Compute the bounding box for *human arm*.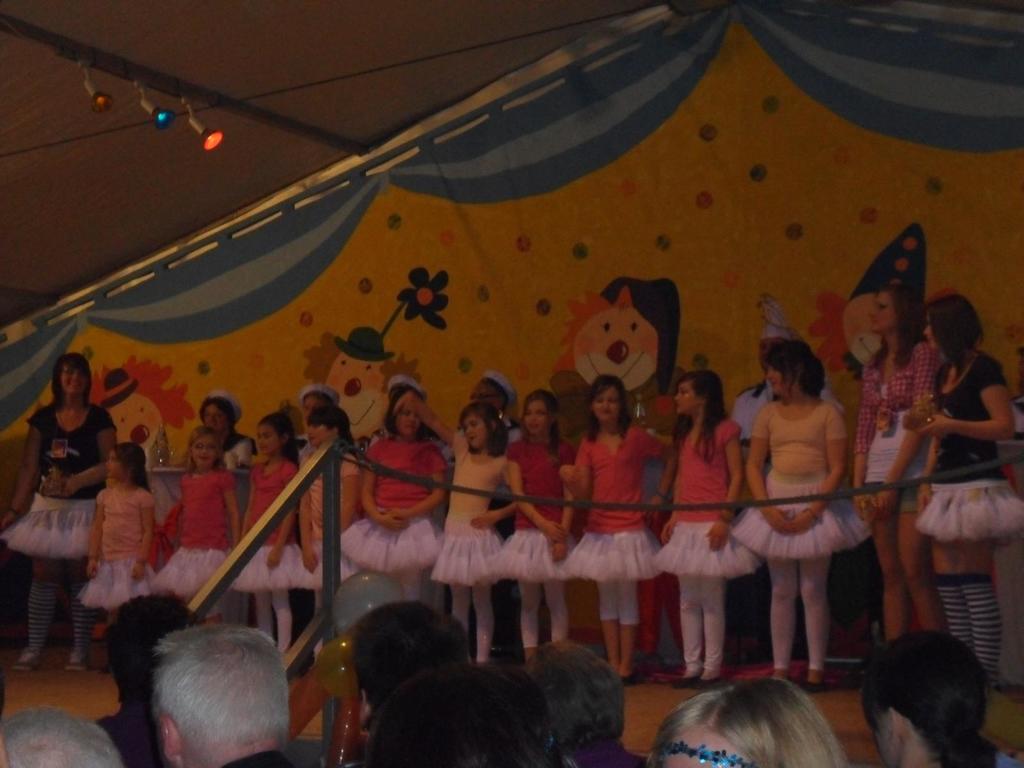
pyautogui.locateOnScreen(130, 499, 157, 580).
